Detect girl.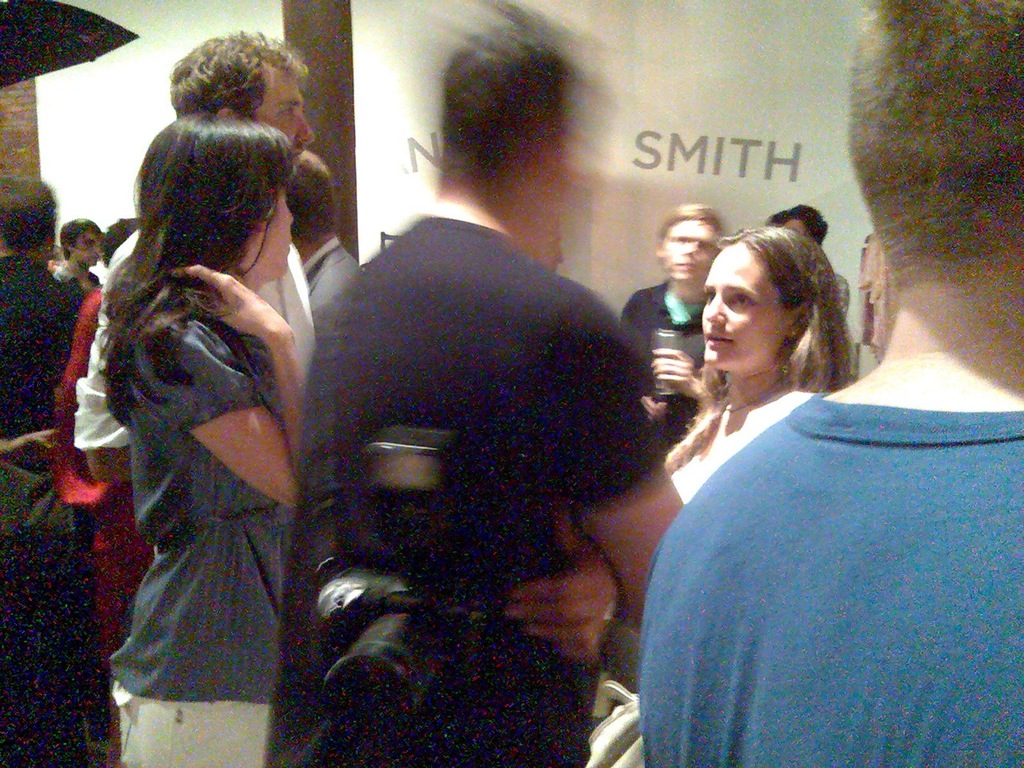
Detected at bbox=[106, 113, 334, 767].
